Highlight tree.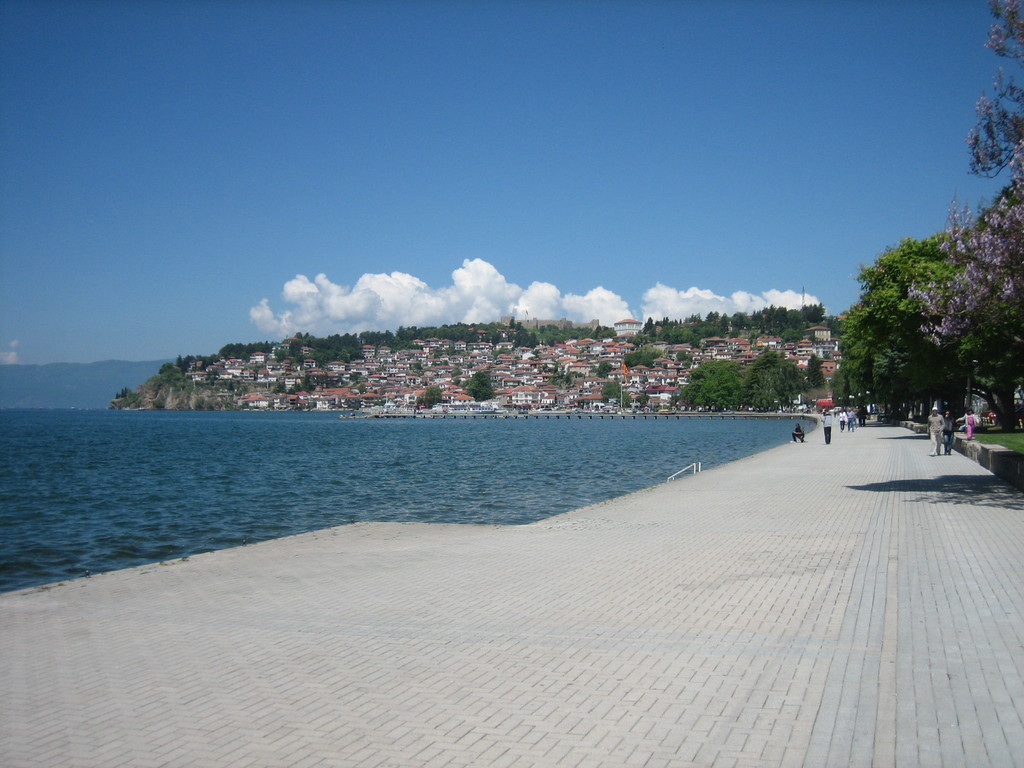
Highlighted region: (636, 395, 651, 408).
